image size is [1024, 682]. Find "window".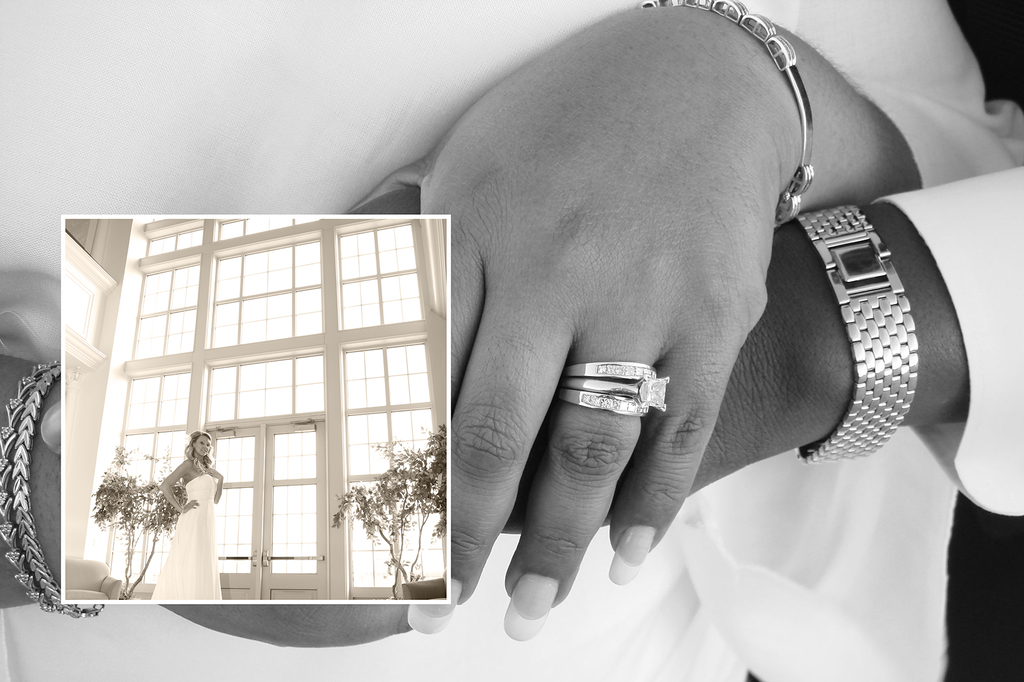
[202, 345, 323, 423].
